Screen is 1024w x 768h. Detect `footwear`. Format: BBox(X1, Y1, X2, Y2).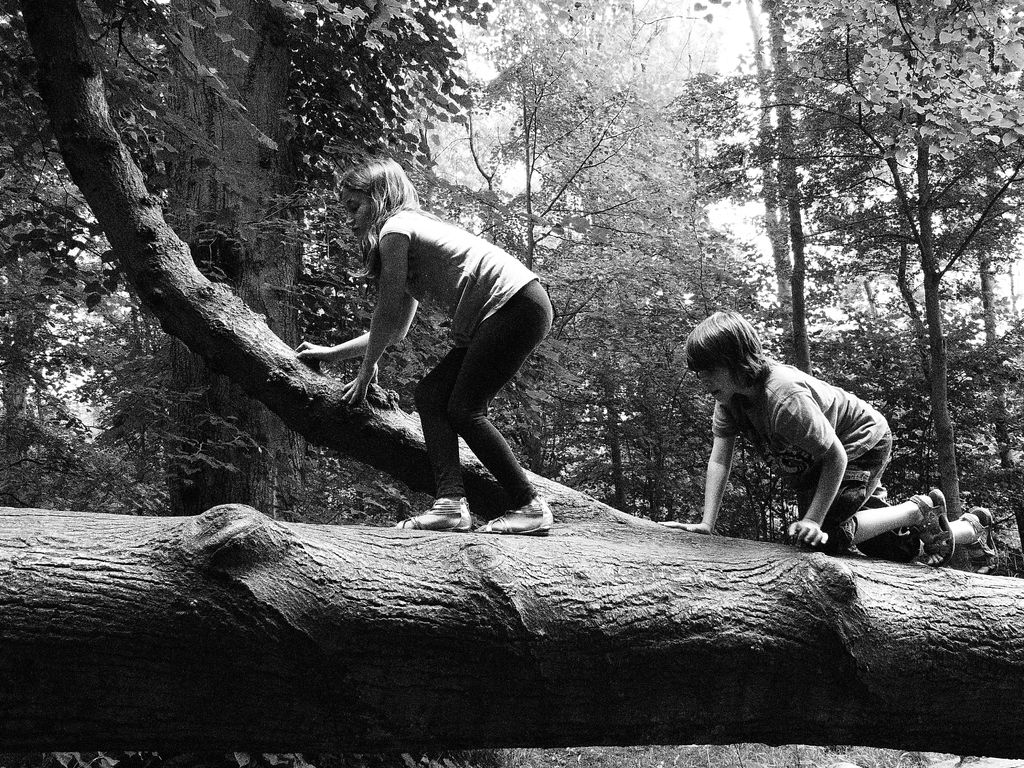
BBox(959, 508, 1000, 581).
